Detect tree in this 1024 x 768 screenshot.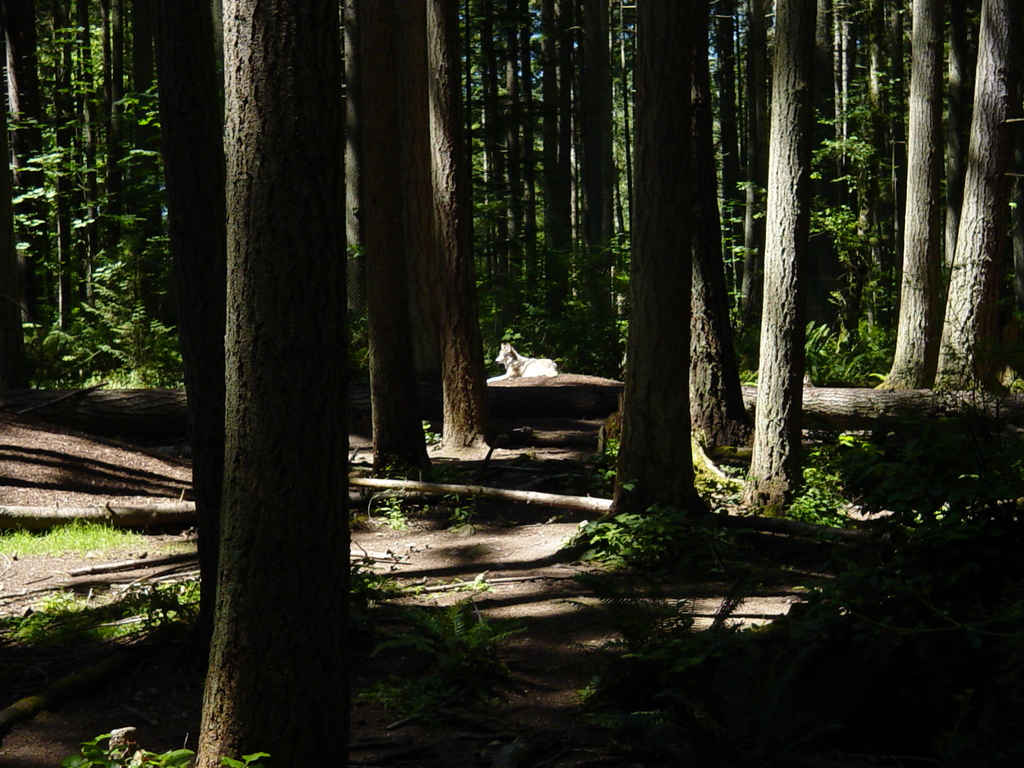
Detection: 831:3:948:397.
